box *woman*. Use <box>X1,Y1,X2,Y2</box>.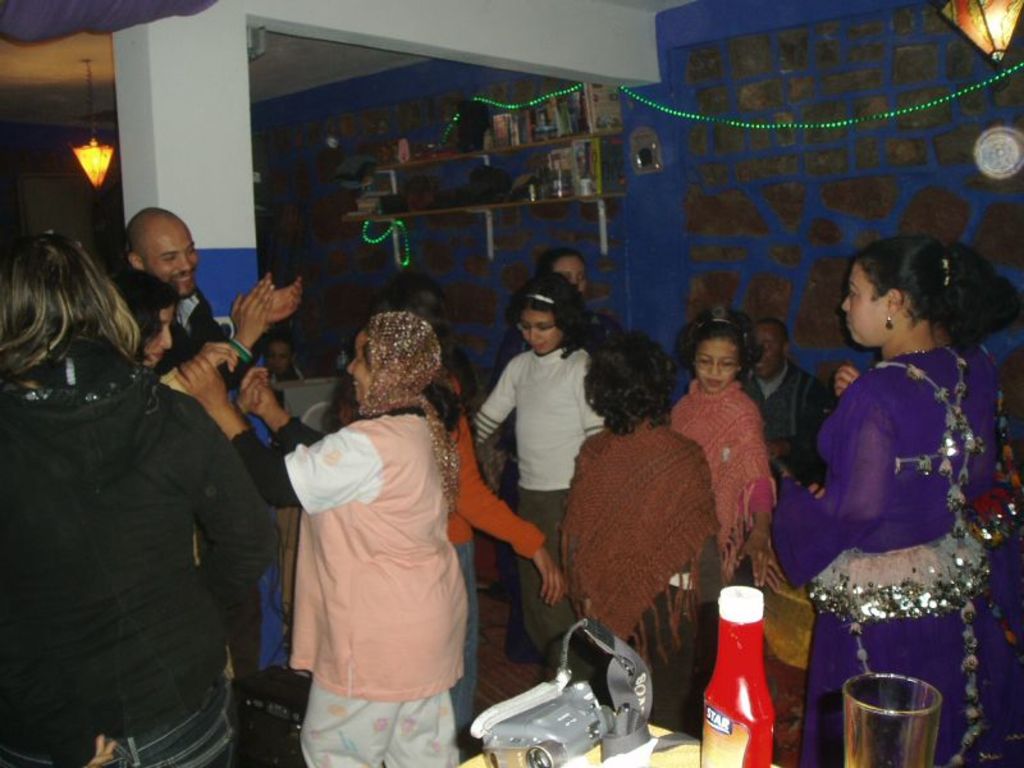
<box>782,221,1011,716</box>.
